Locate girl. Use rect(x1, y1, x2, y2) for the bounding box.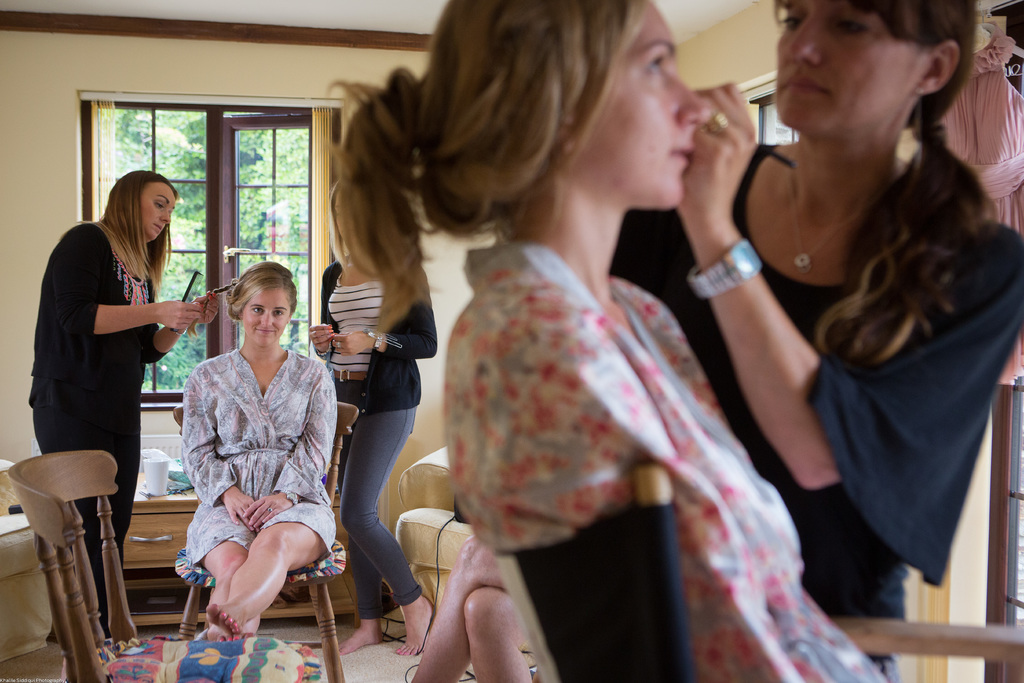
rect(181, 253, 337, 634).
